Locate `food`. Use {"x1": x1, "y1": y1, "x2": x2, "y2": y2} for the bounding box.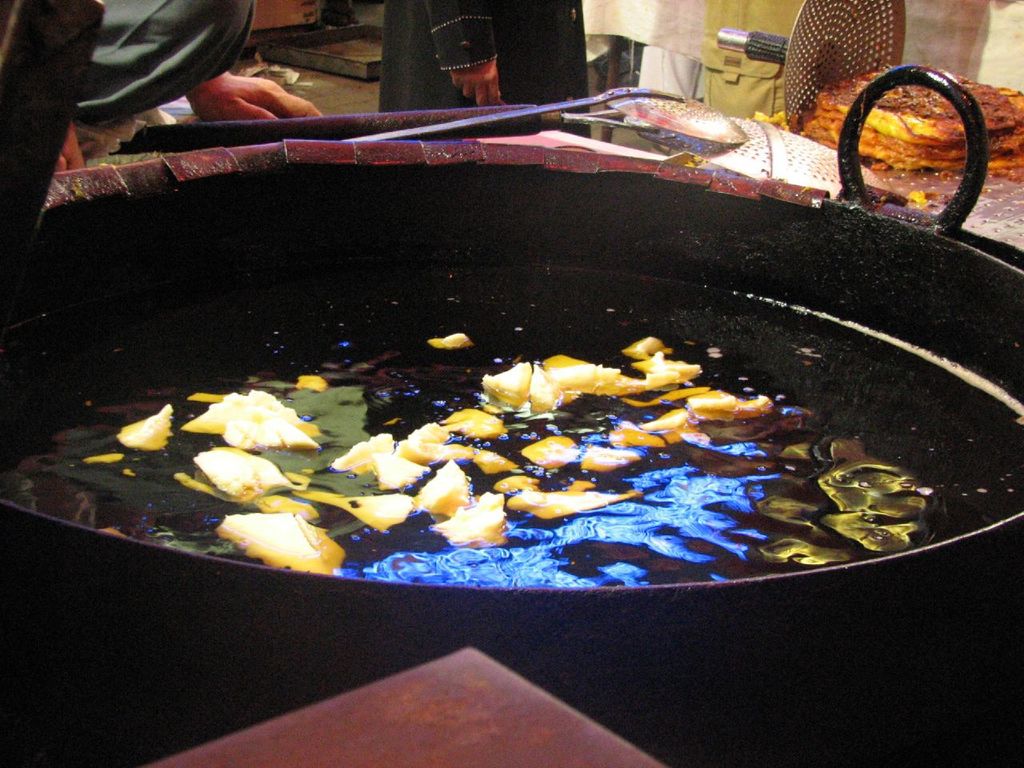
{"x1": 165, "y1": 319, "x2": 914, "y2": 575}.
